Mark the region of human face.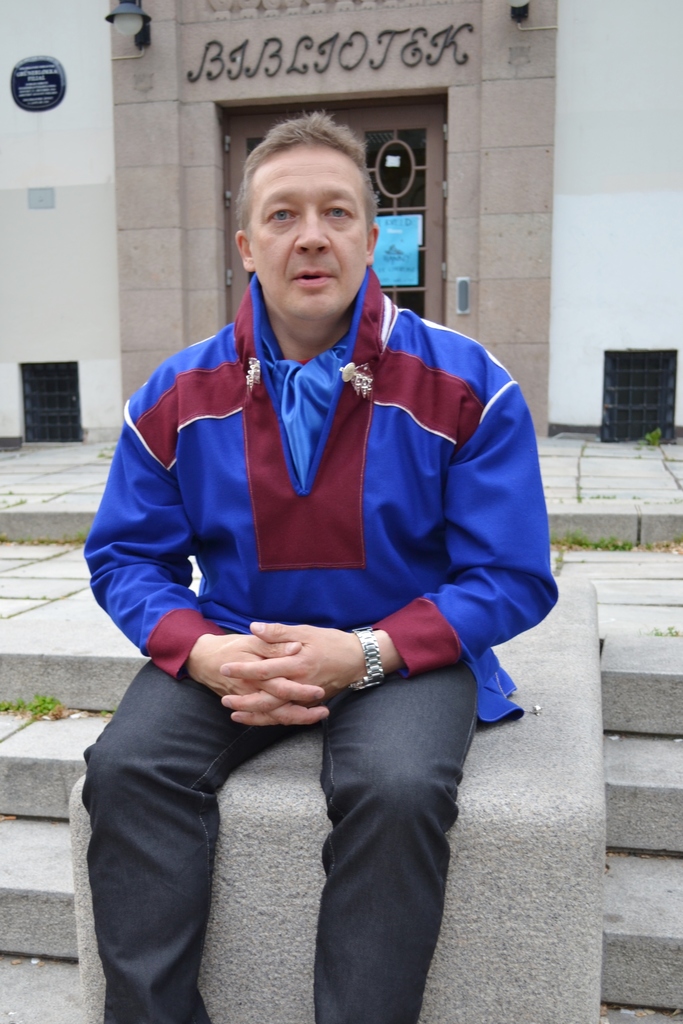
Region: pyautogui.locateOnScreen(243, 146, 372, 316).
